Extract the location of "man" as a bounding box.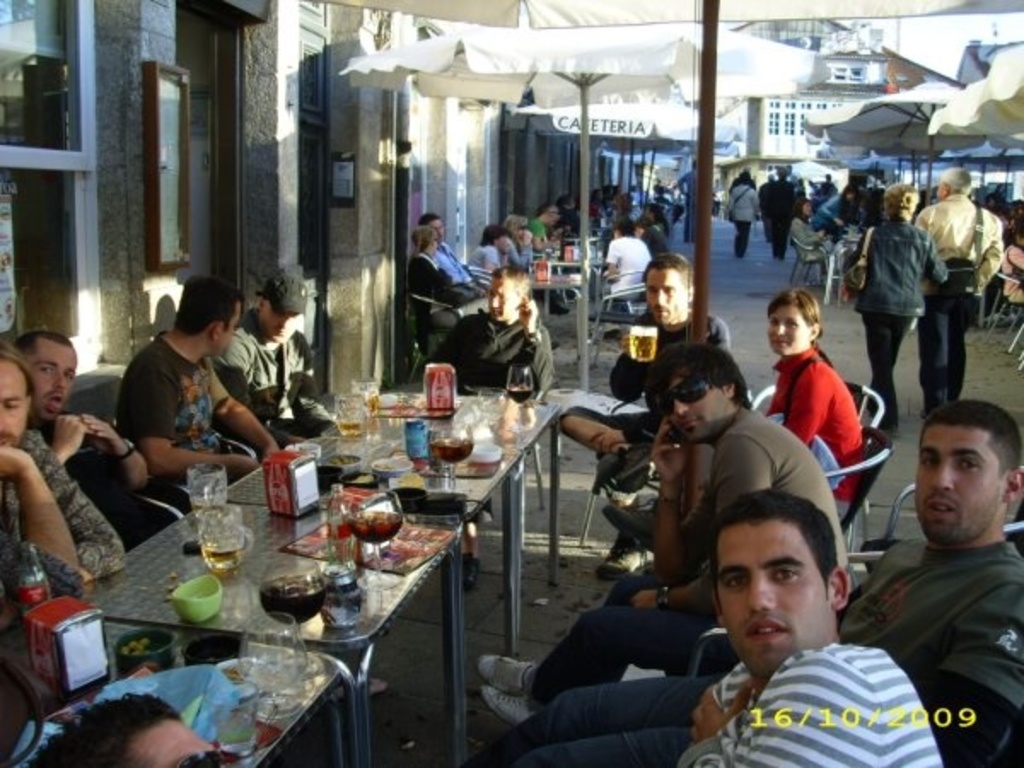
x1=118 y1=276 x2=276 y2=502.
